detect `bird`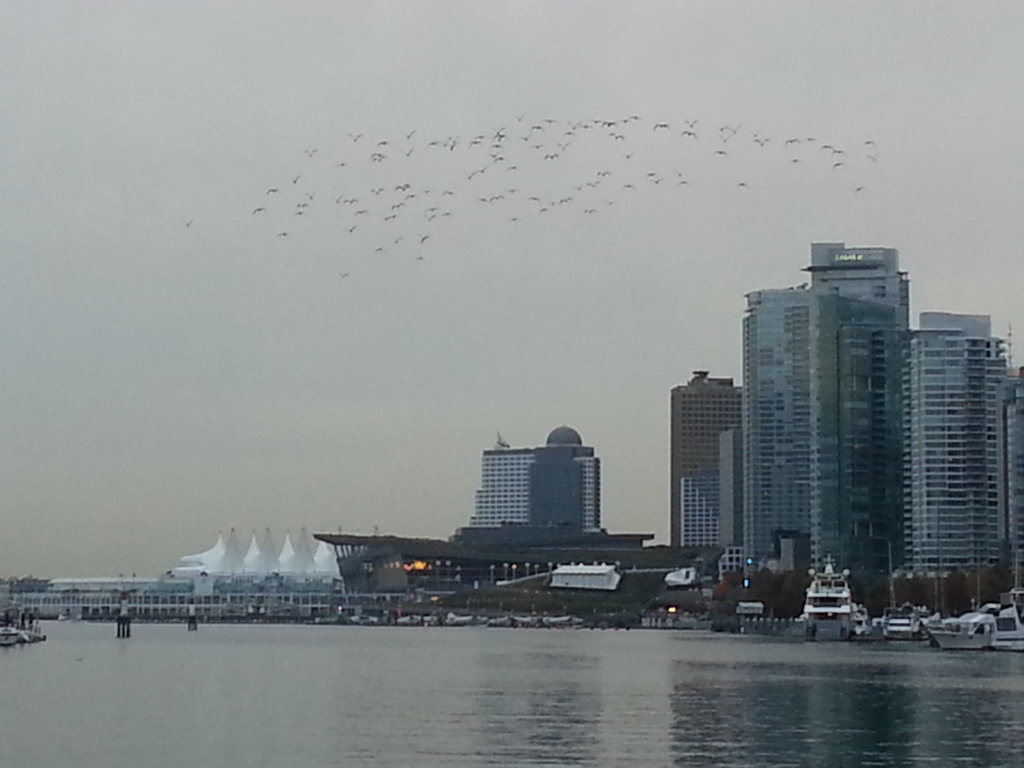
<region>859, 189, 867, 196</region>
